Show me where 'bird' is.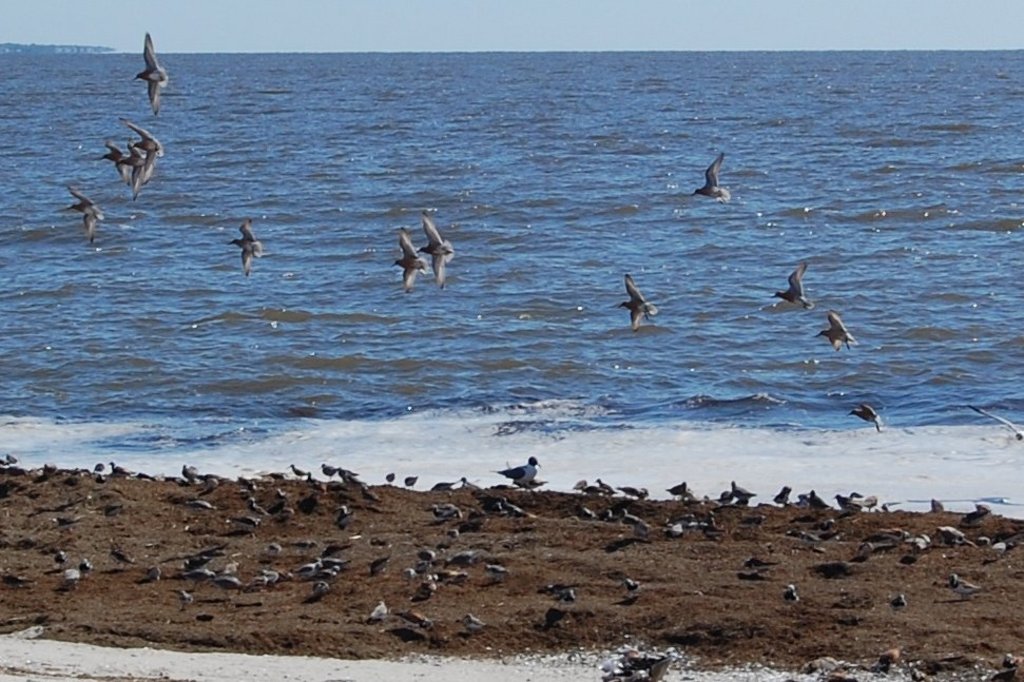
'bird' is at BBox(180, 501, 216, 513).
